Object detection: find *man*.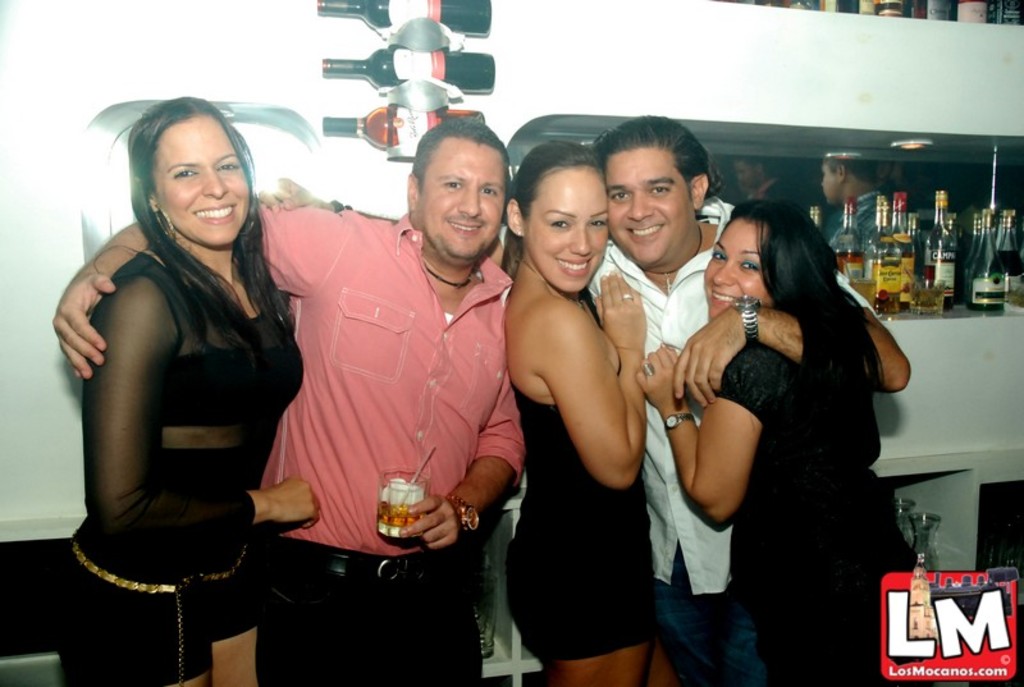
crop(47, 110, 524, 686).
